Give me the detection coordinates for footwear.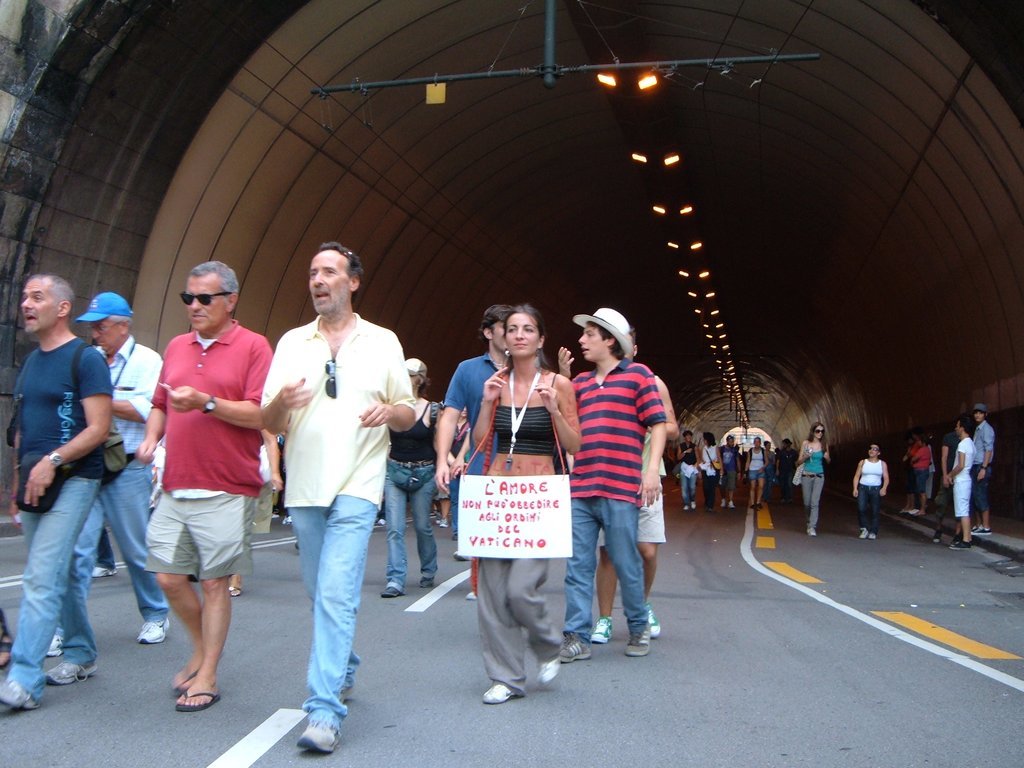
x1=625, y1=626, x2=651, y2=657.
